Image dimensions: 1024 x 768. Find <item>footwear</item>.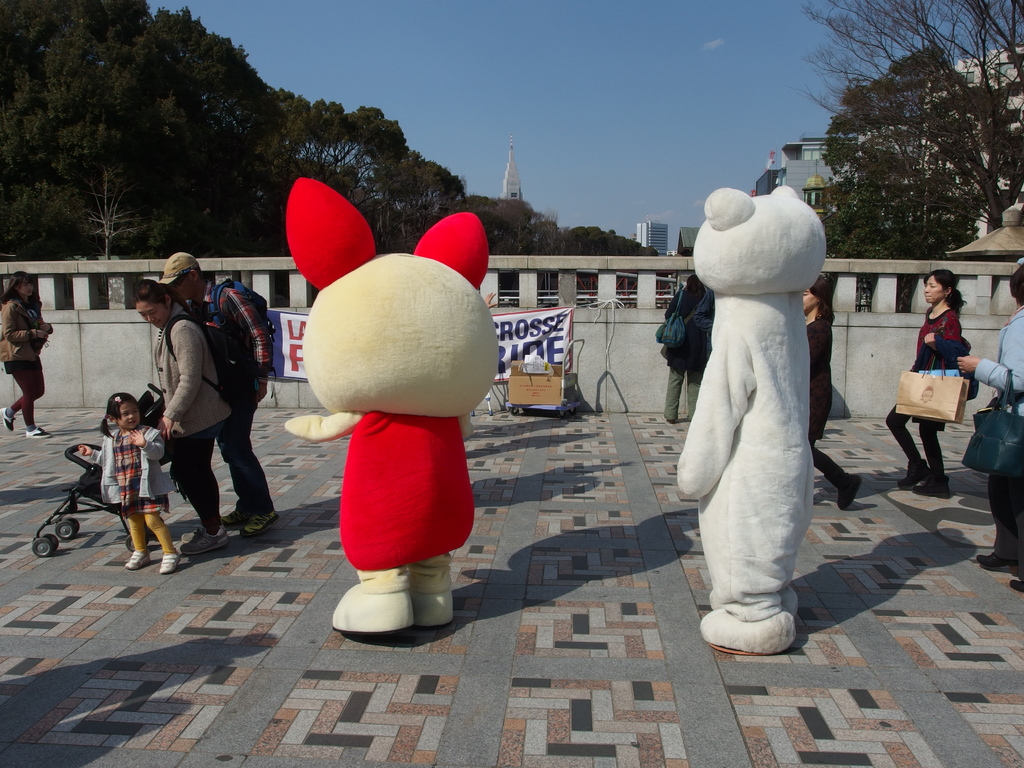
box=[837, 472, 861, 508].
